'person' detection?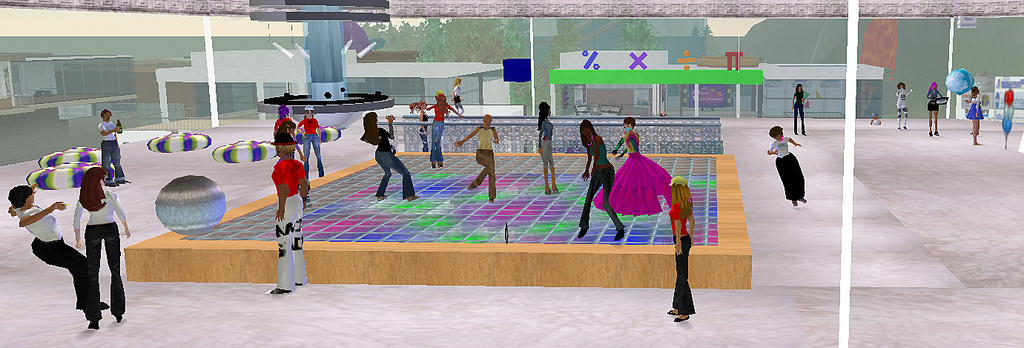
{"left": 667, "top": 168, "right": 697, "bottom": 320}
